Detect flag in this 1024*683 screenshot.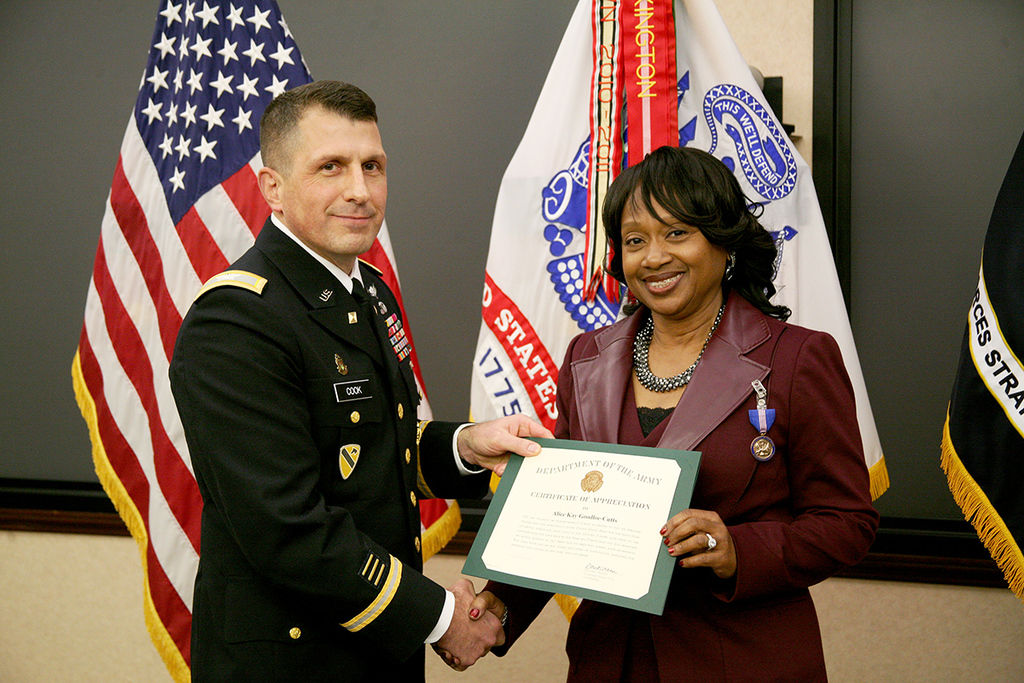
Detection: bbox=(473, 0, 885, 618).
